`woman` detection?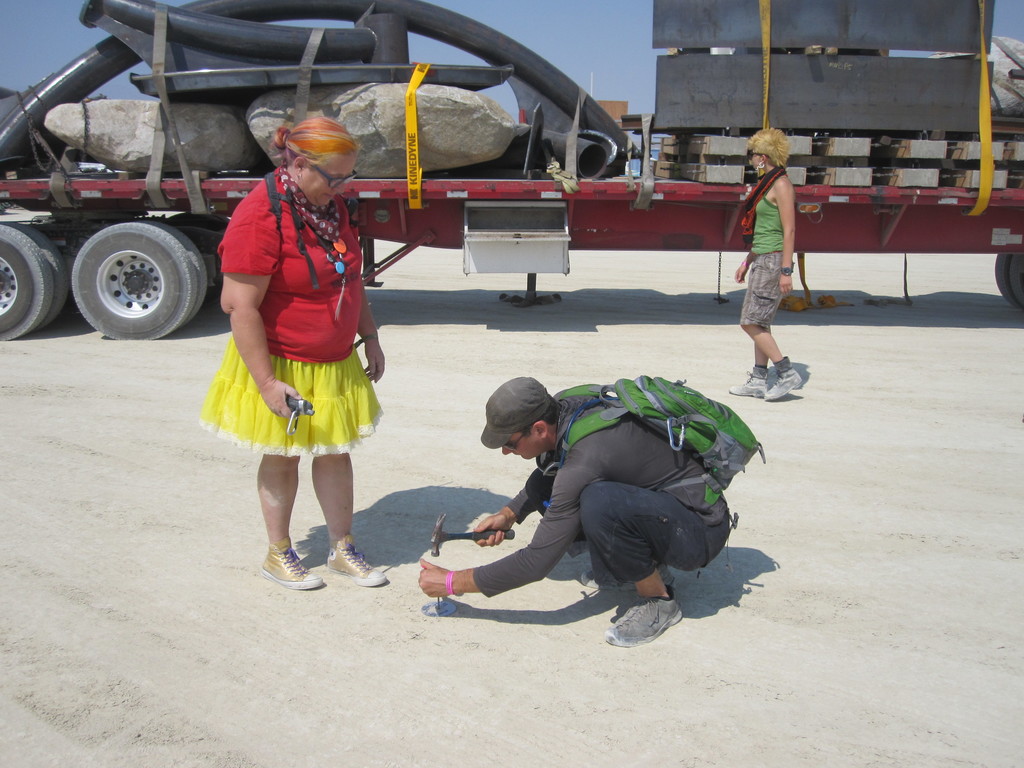
<box>207,111,389,578</box>
